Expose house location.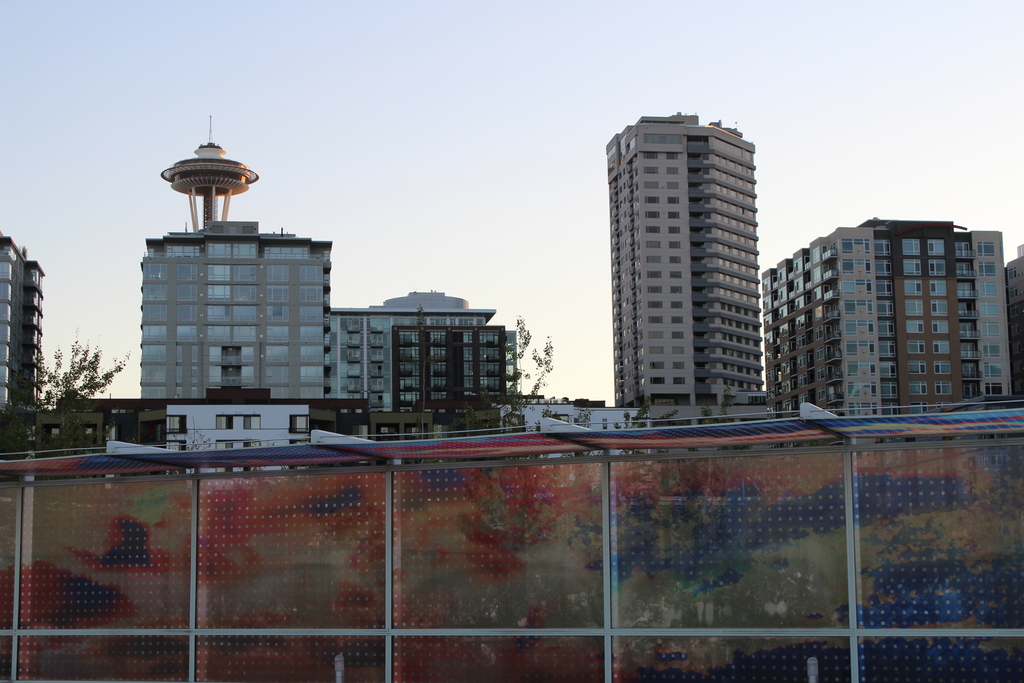
Exposed at bbox(763, 217, 1011, 412).
